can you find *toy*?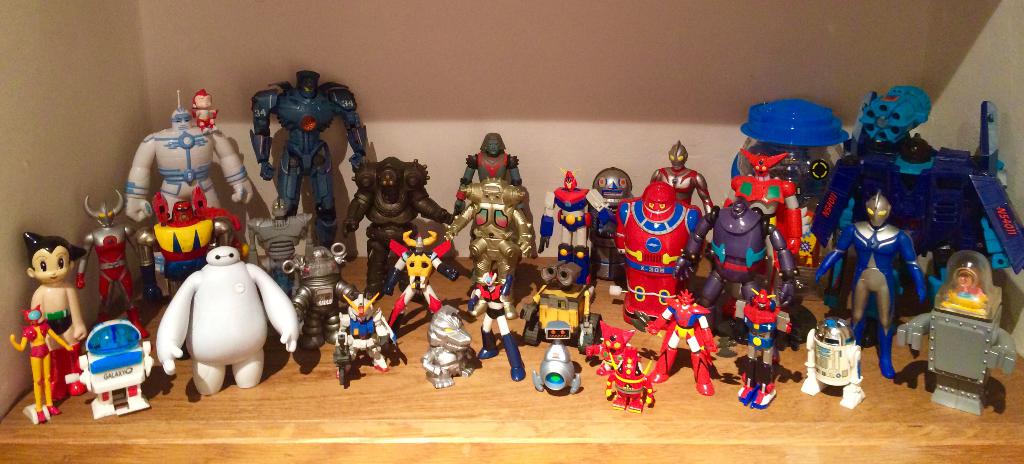
Yes, bounding box: {"x1": 521, "y1": 257, "x2": 603, "y2": 350}.
